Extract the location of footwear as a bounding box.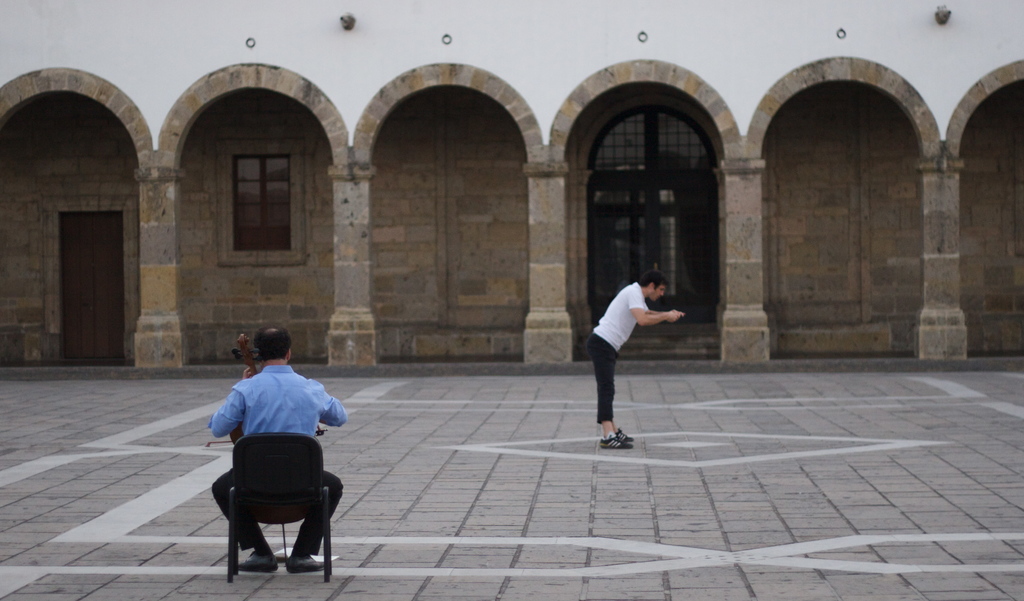
[x1=615, y1=425, x2=637, y2=443].
